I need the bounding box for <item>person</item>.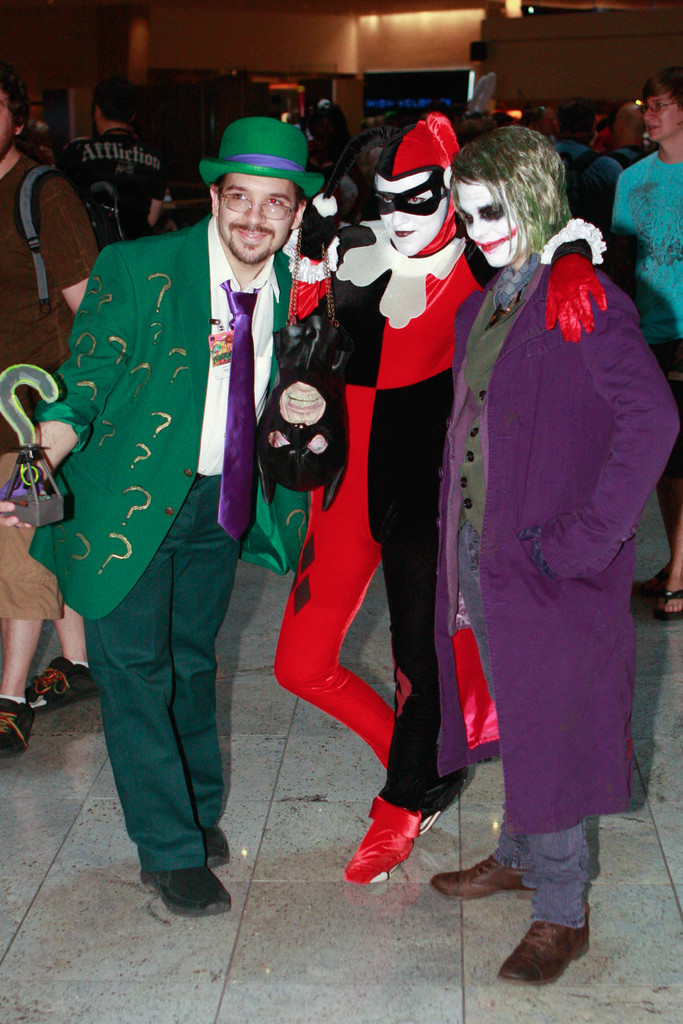
Here it is: <region>12, 106, 327, 911</region>.
